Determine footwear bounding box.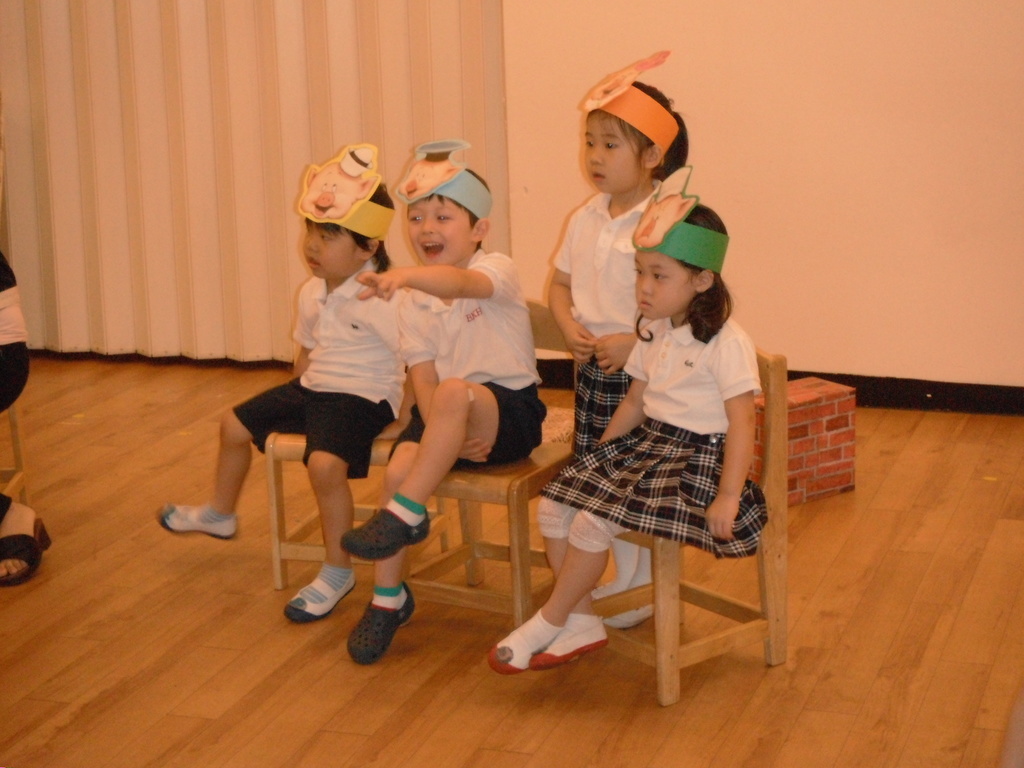
Determined: (481, 610, 571, 679).
